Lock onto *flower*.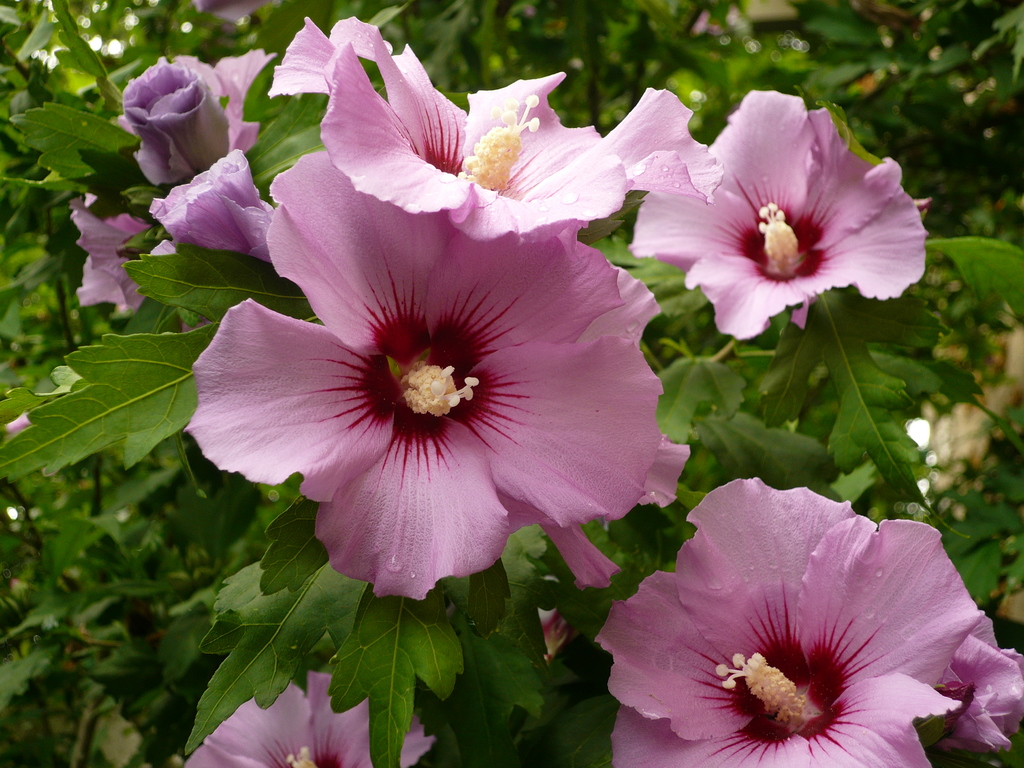
Locked: (left=945, top=630, right=1023, bottom=752).
